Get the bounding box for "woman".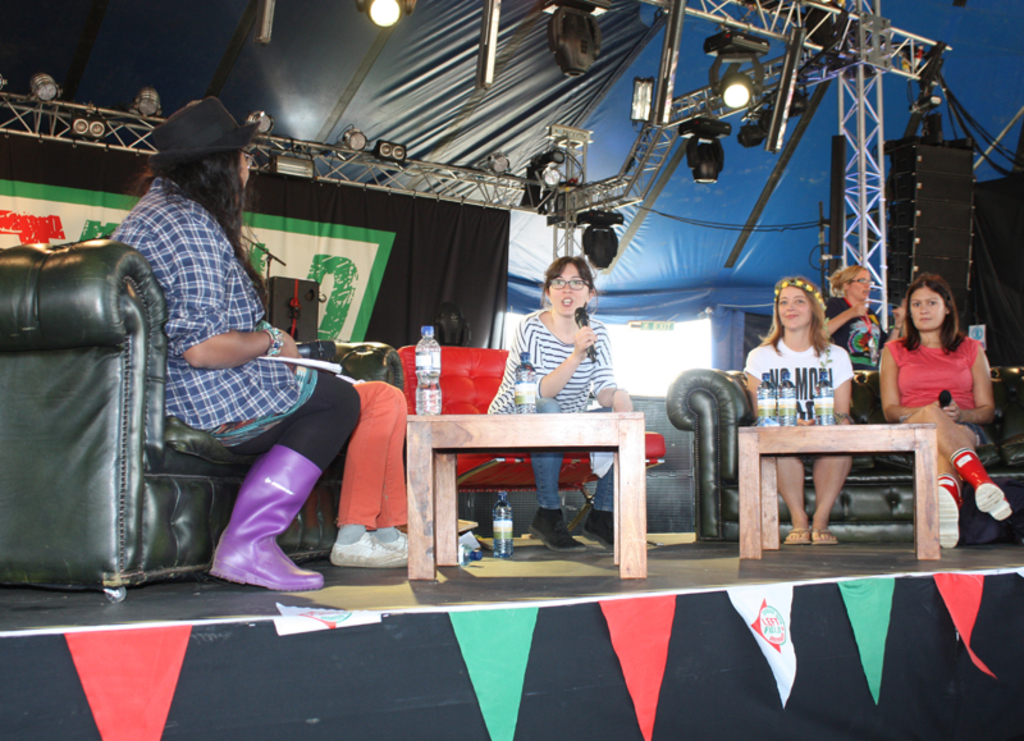
pyautogui.locateOnScreen(744, 273, 852, 548).
